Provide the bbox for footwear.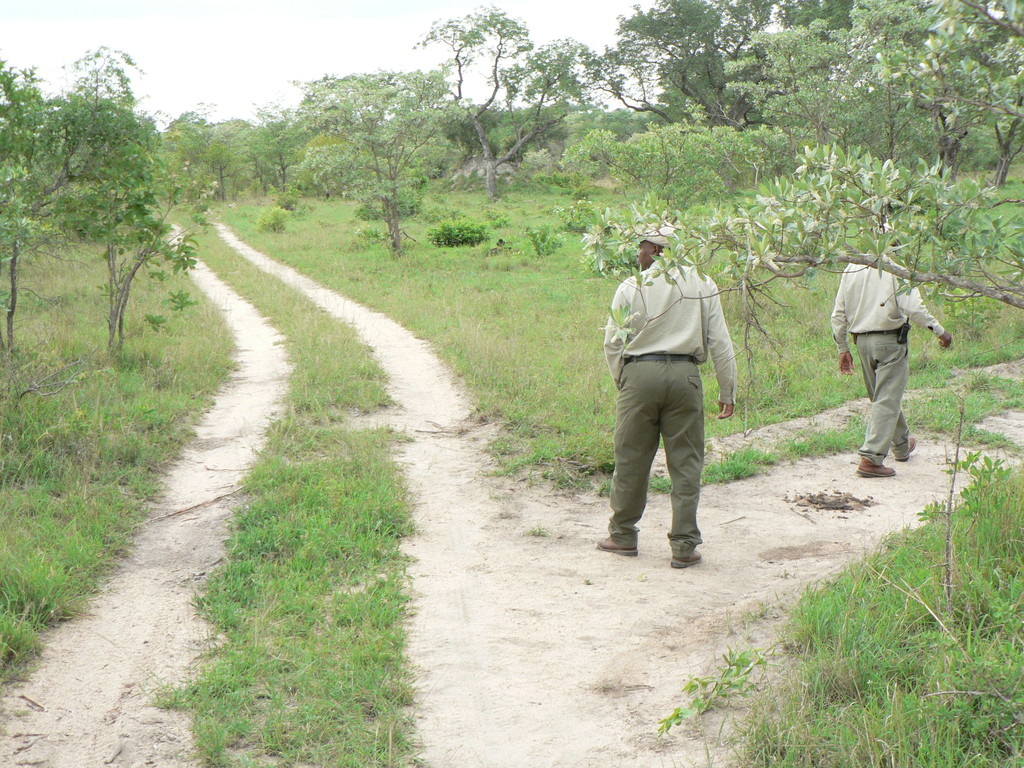
{"x1": 669, "y1": 550, "x2": 700, "y2": 569}.
